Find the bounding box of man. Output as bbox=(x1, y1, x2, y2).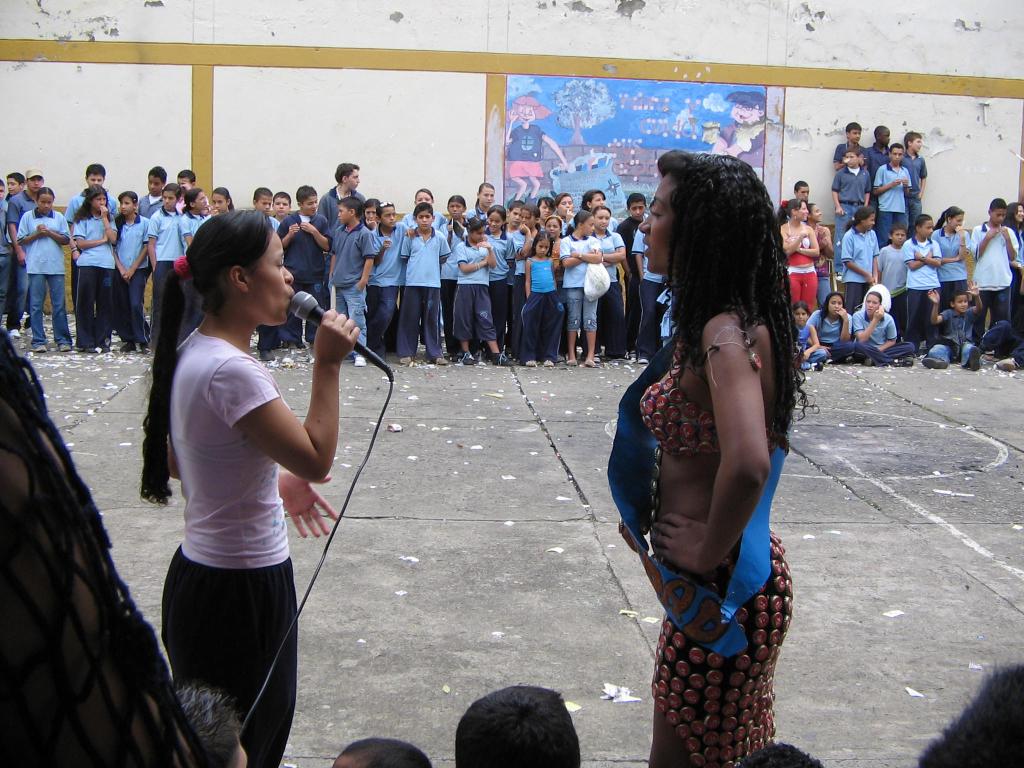
bbox=(320, 157, 366, 282).
